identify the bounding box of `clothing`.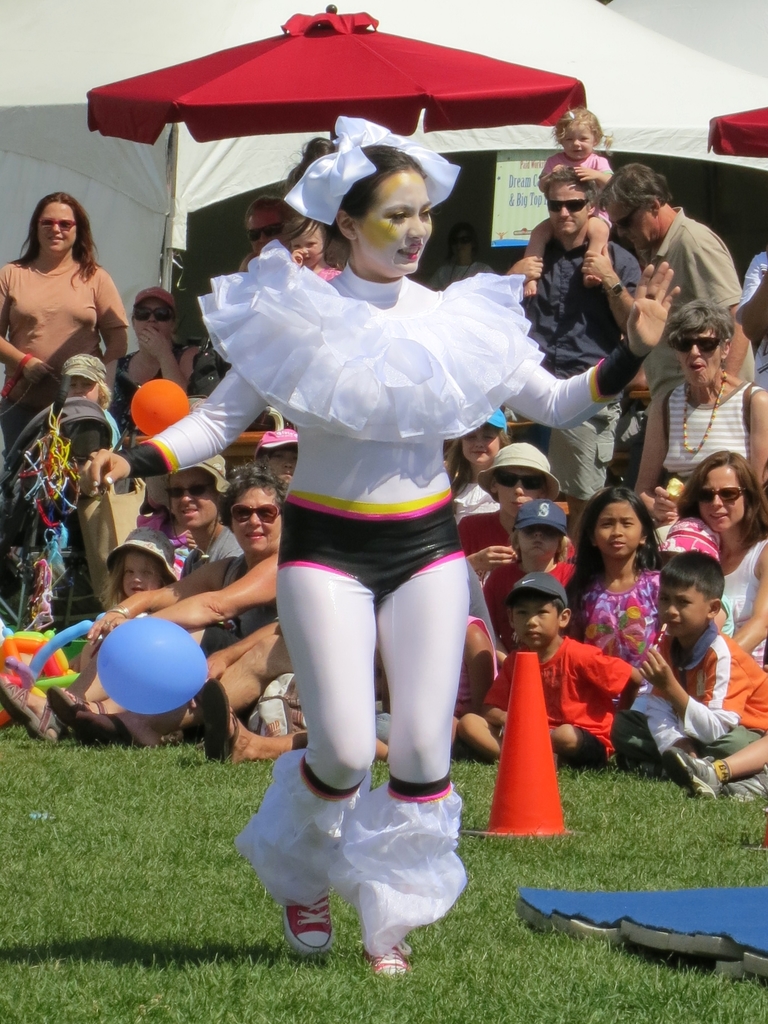
[184, 436, 220, 486].
